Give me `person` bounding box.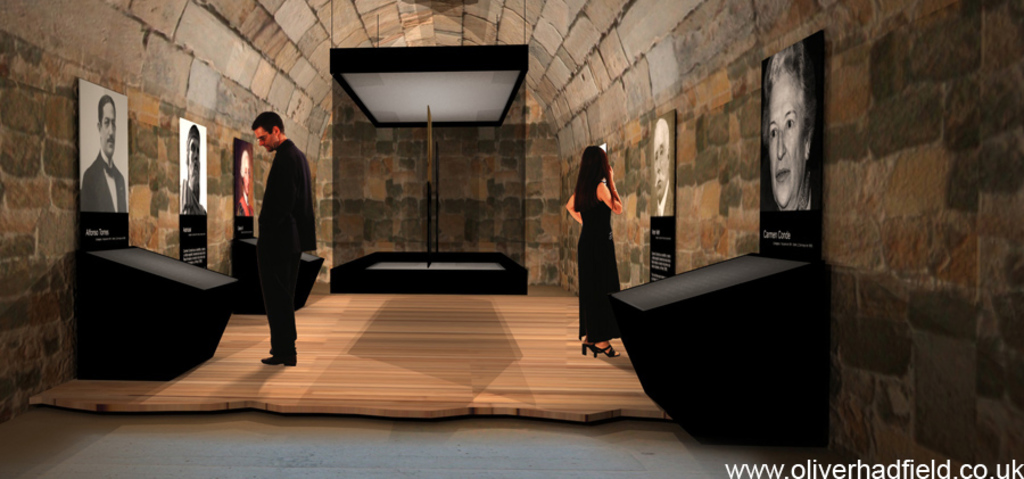
83, 98, 132, 212.
